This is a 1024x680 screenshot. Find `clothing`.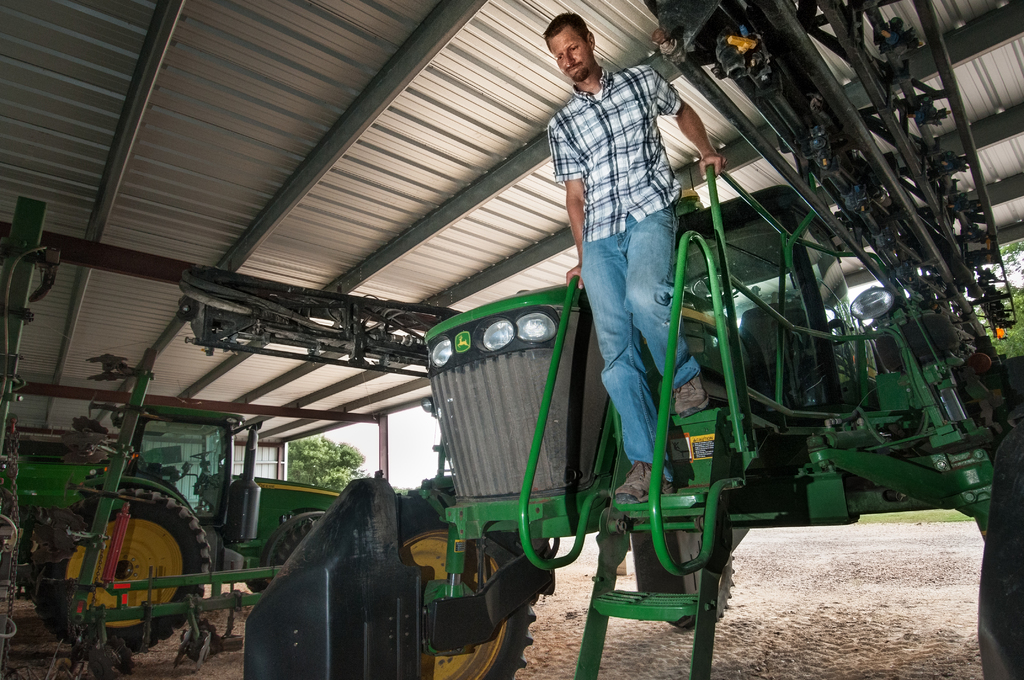
Bounding box: (left=550, top=6, right=696, bottom=391).
